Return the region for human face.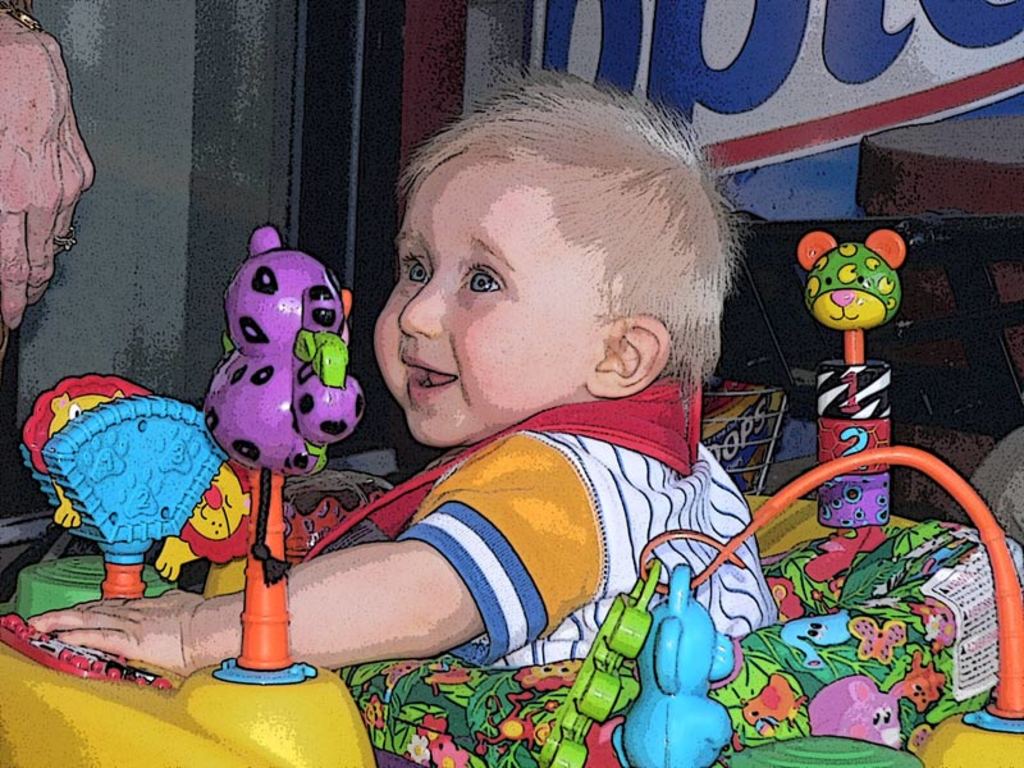
select_region(375, 150, 585, 444).
